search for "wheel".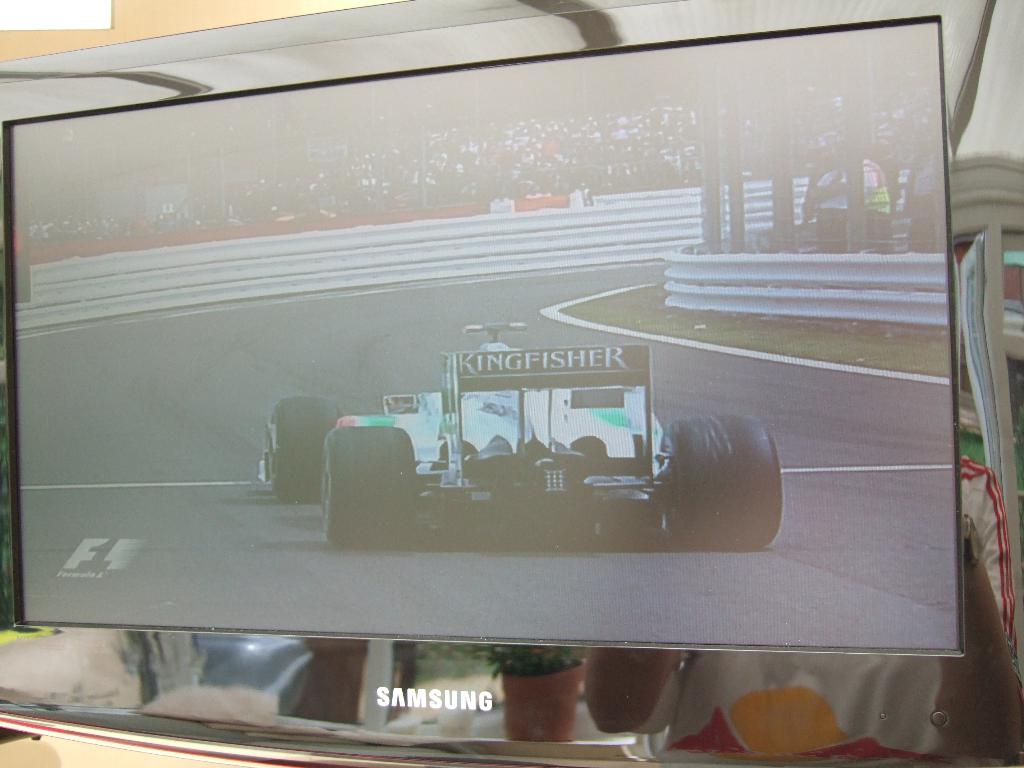
Found at box(318, 426, 417, 545).
